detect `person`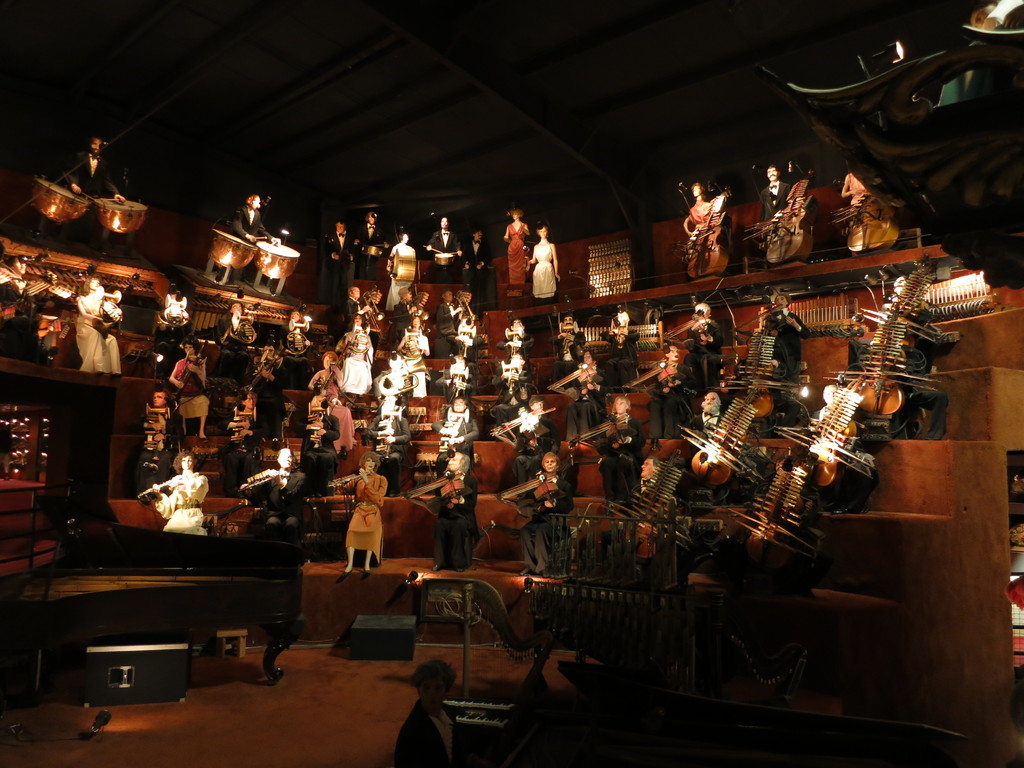
BBox(610, 454, 682, 559)
